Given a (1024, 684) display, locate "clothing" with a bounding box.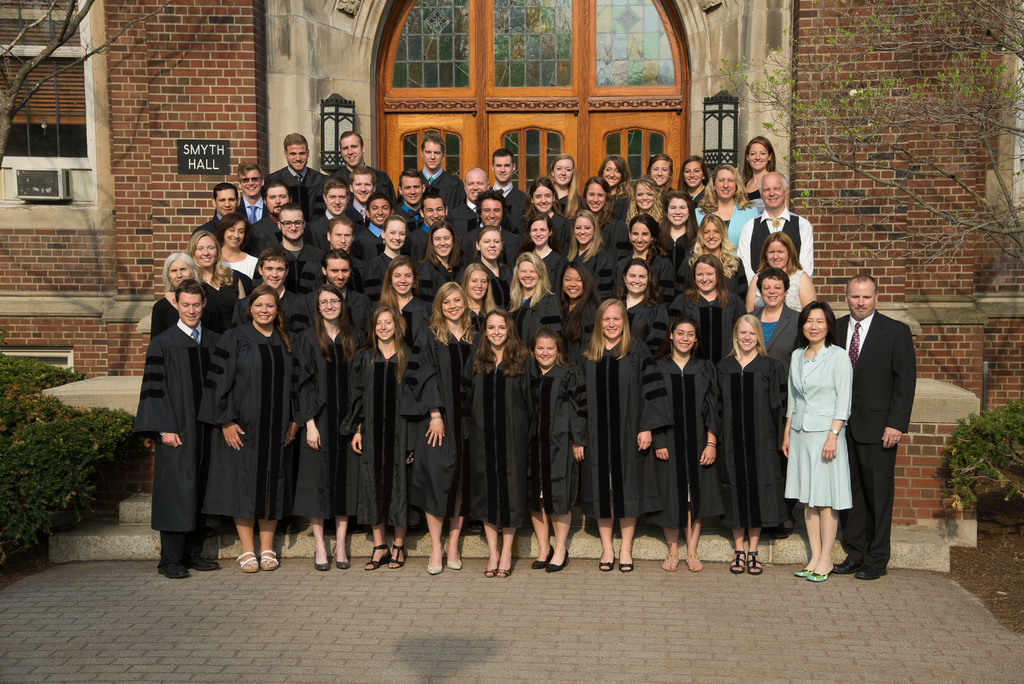
Located: [left=755, top=267, right=804, bottom=316].
